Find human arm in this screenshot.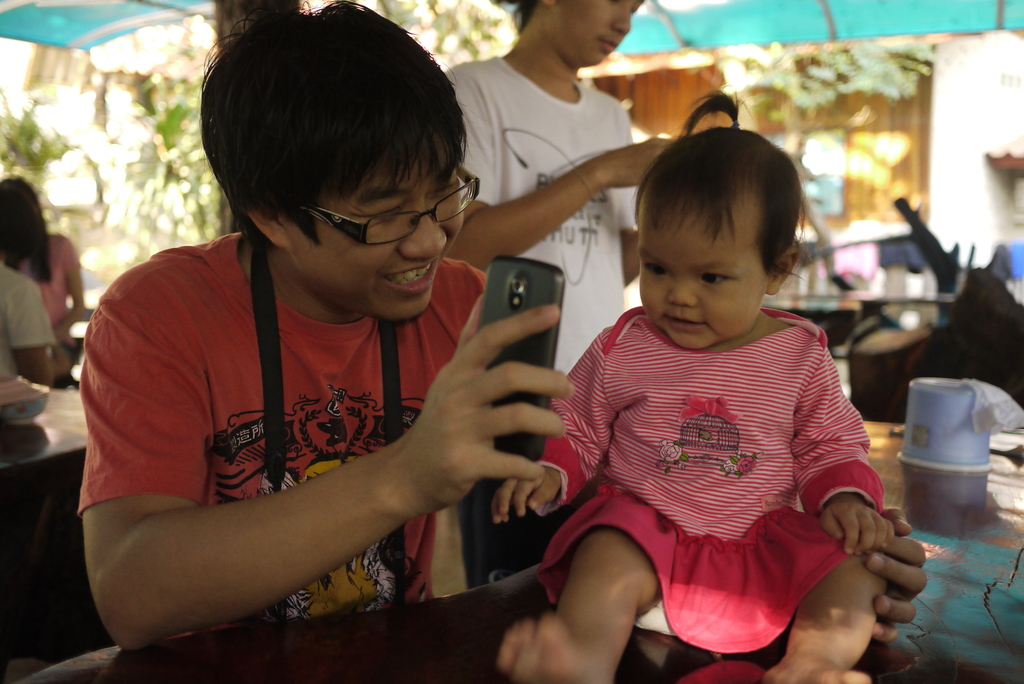
The bounding box for human arm is [91, 338, 552, 638].
